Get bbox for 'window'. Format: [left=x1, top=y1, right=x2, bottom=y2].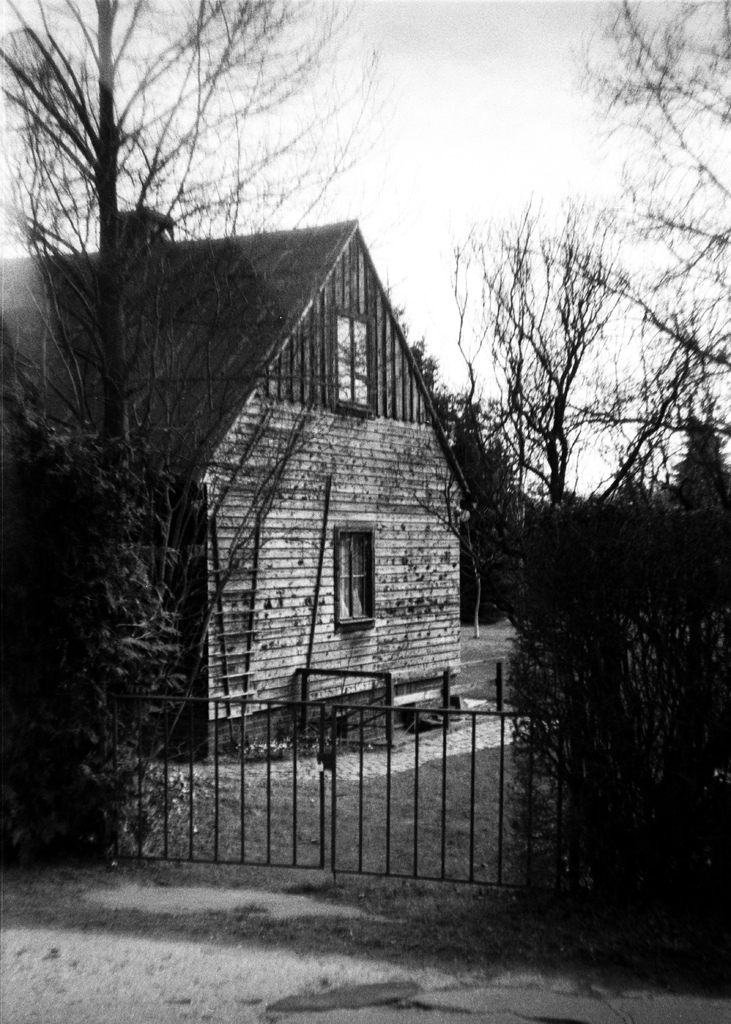
[left=330, top=314, right=374, bottom=403].
